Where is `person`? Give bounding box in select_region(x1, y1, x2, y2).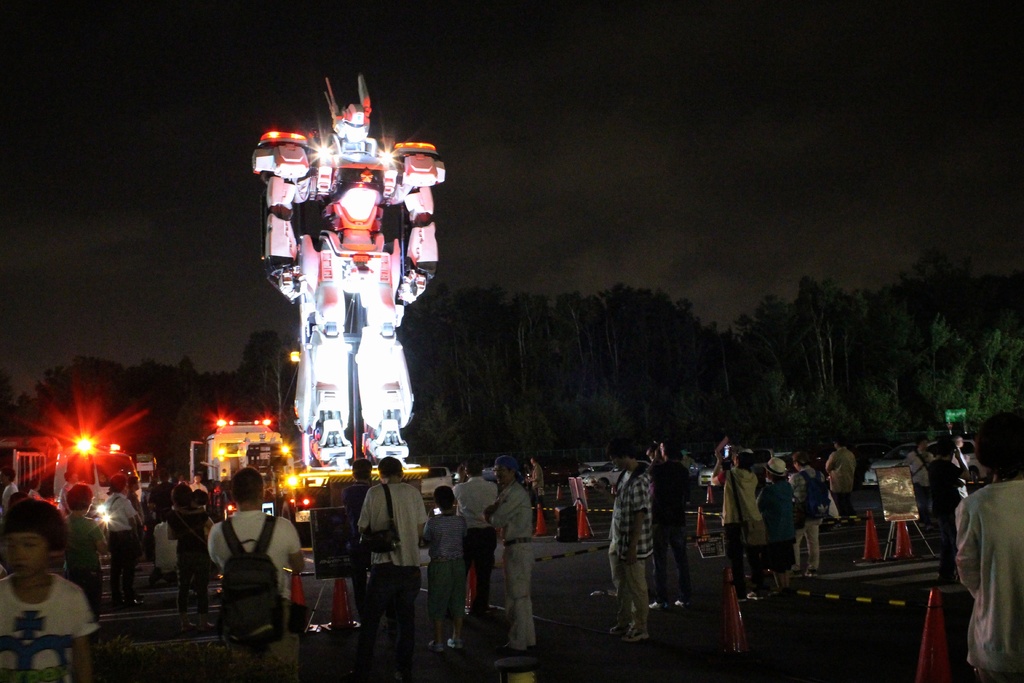
select_region(358, 457, 431, 659).
